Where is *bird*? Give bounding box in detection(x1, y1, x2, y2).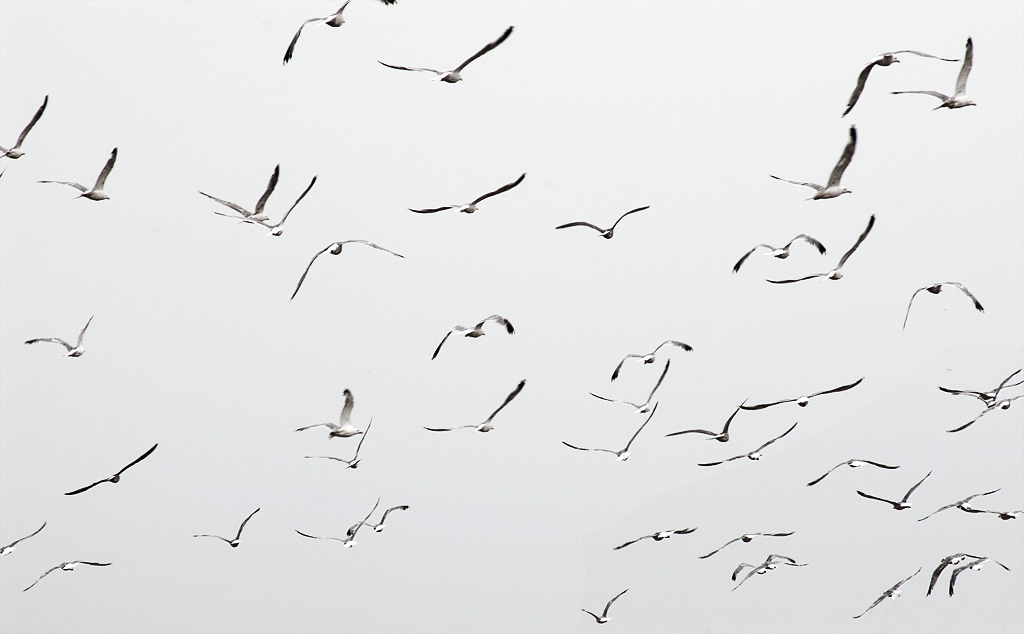
detection(227, 171, 328, 242).
